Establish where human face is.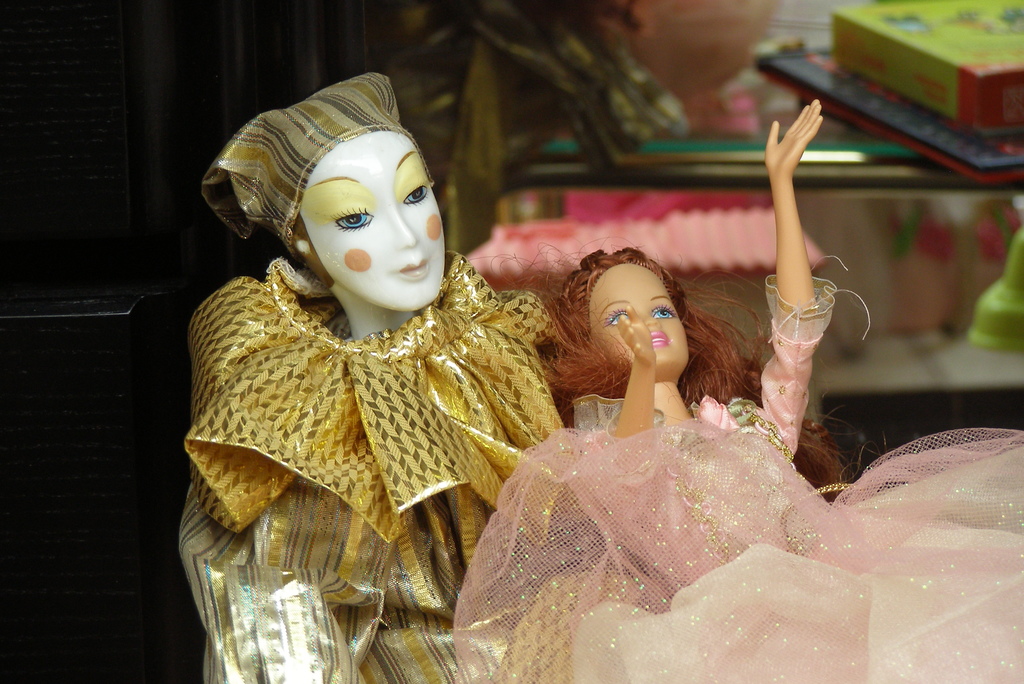
Established at BBox(592, 263, 687, 361).
